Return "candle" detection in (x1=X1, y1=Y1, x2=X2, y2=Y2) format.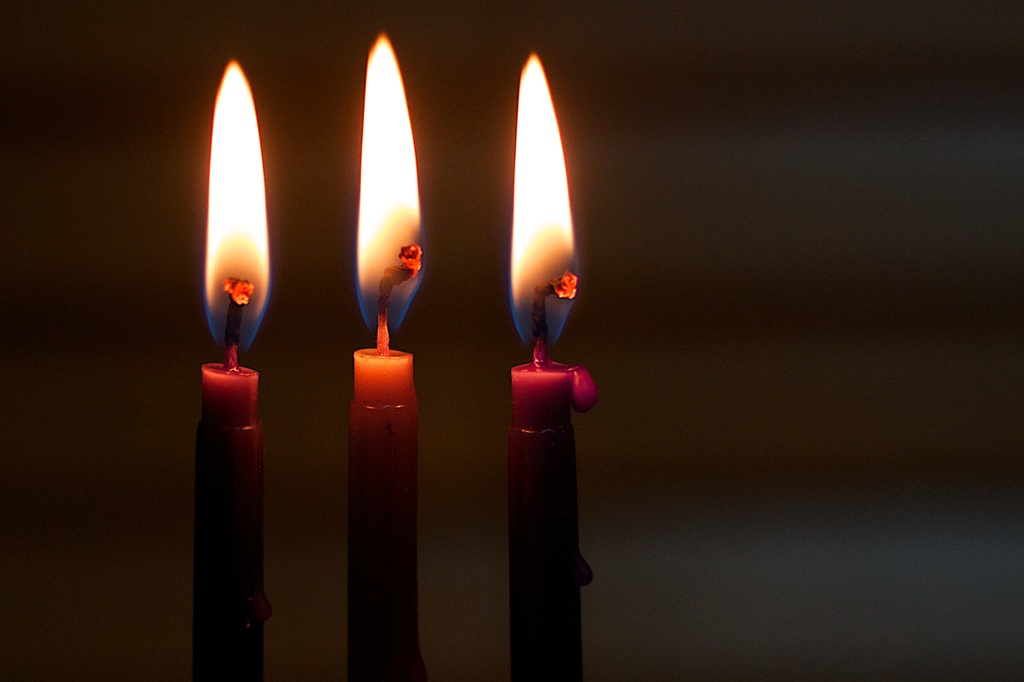
(x1=348, y1=31, x2=426, y2=681).
